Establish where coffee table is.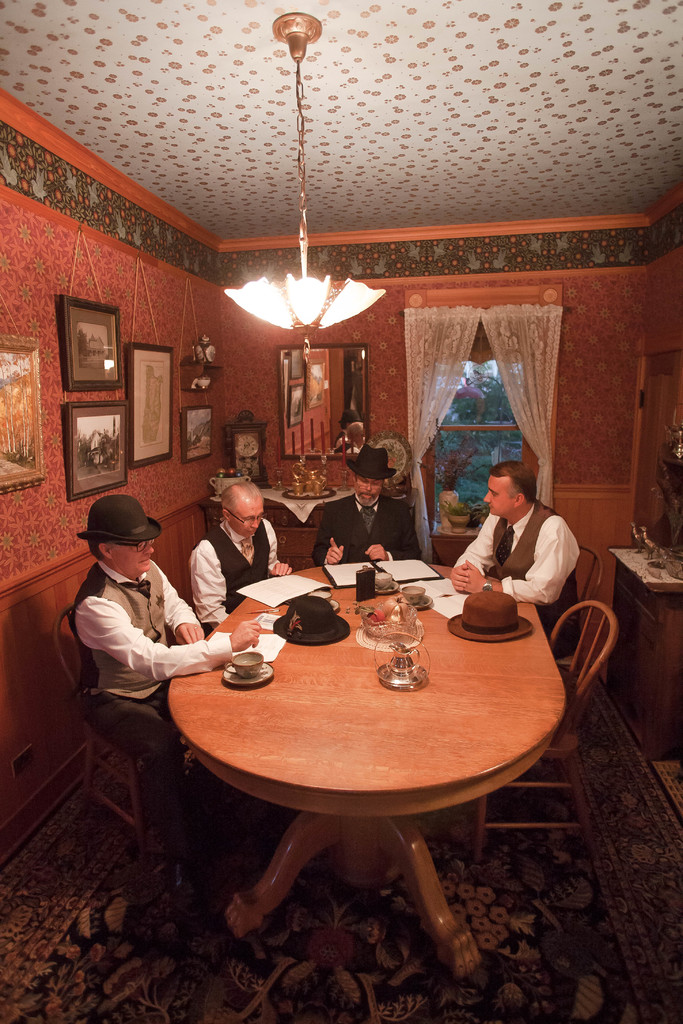
Established at 160, 563, 585, 1023.
